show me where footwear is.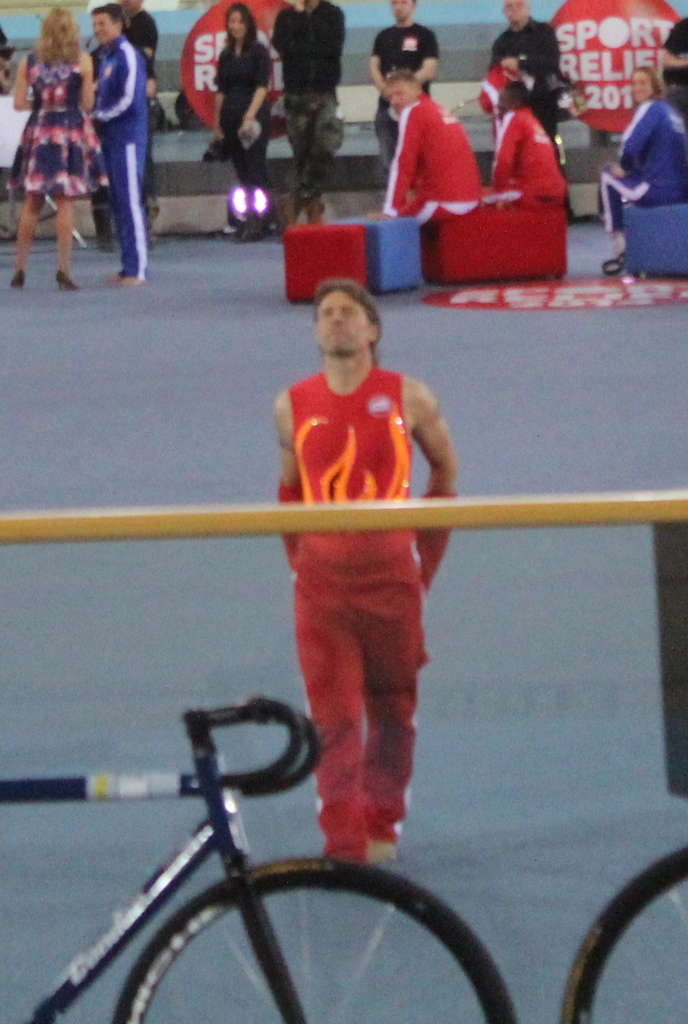
footwear is at box=[301, 196, 326, 225].
